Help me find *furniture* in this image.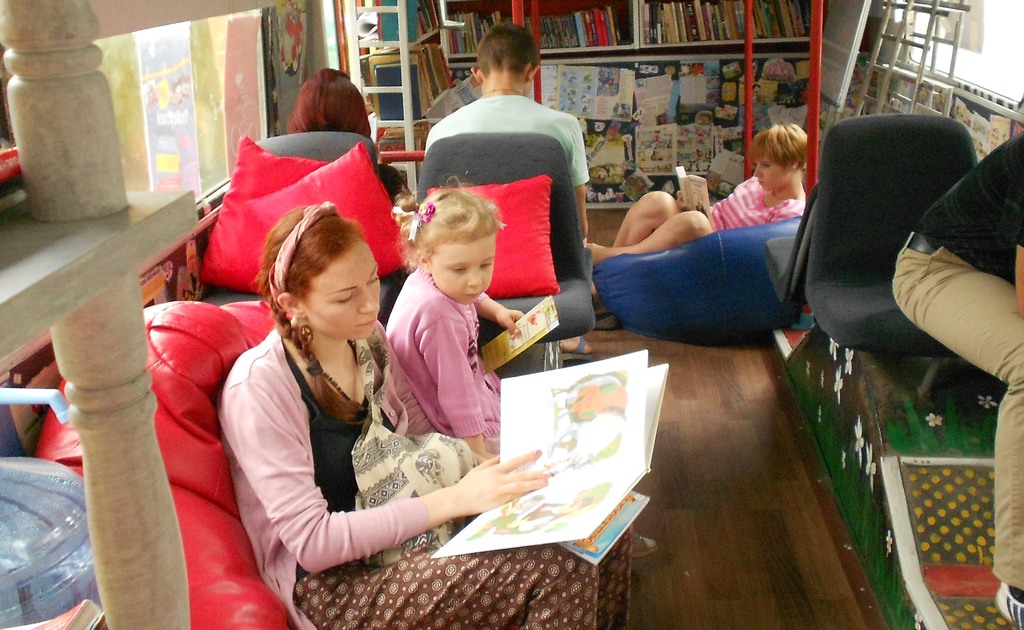
Found it: bbox=[766, 180, 821, 309].
